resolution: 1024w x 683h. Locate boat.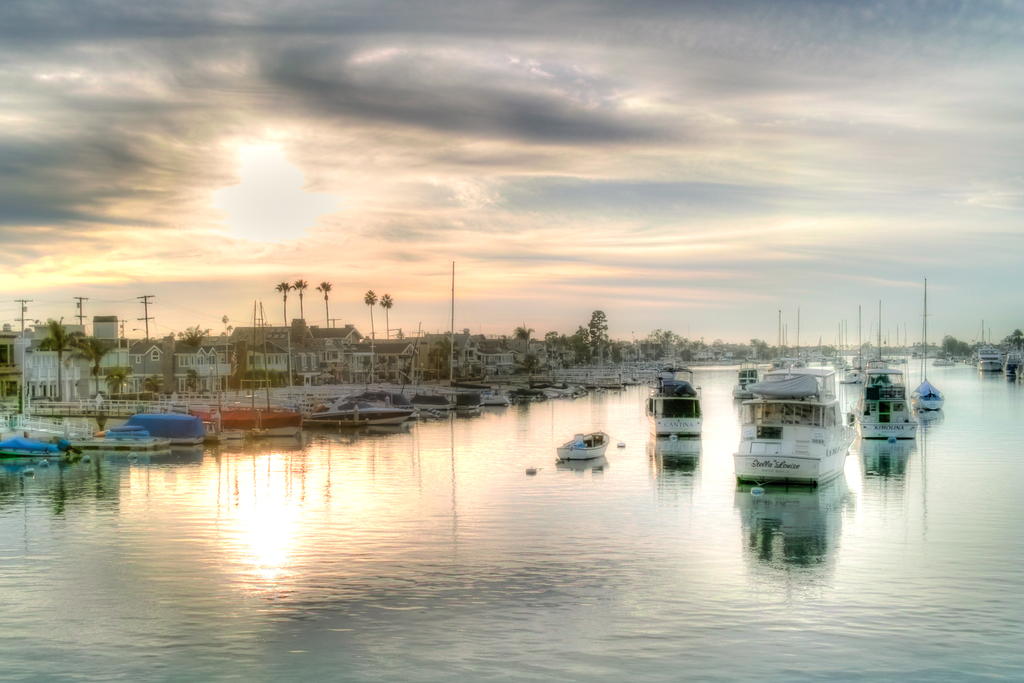
detection(850, 364, 916, 442).
